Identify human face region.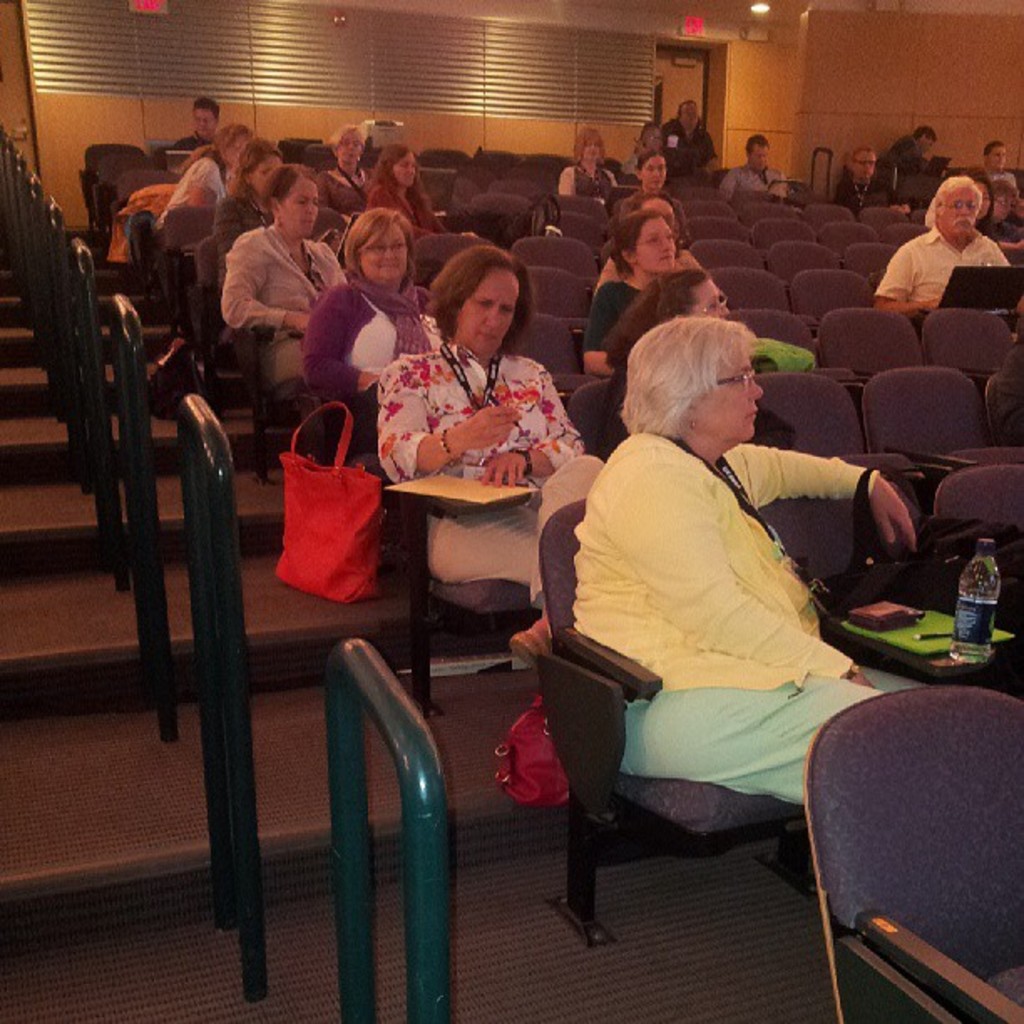
Region: [left=338, top=136, right=361, bottom=159].
